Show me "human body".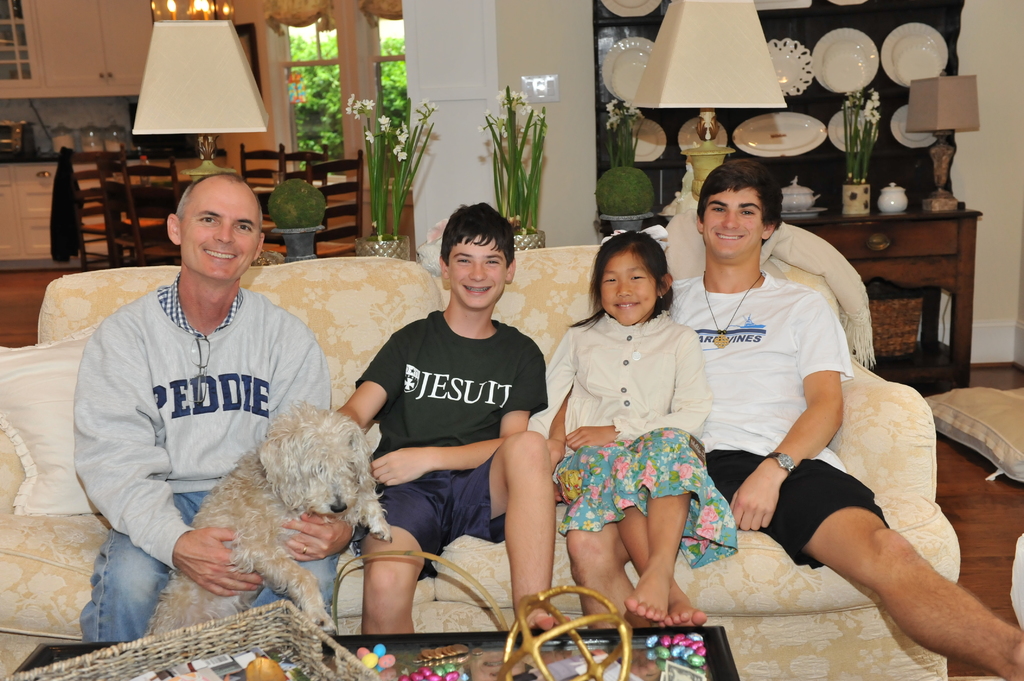
"human body" is here: (x1=351, y1=211, x2=568, y2=618).
